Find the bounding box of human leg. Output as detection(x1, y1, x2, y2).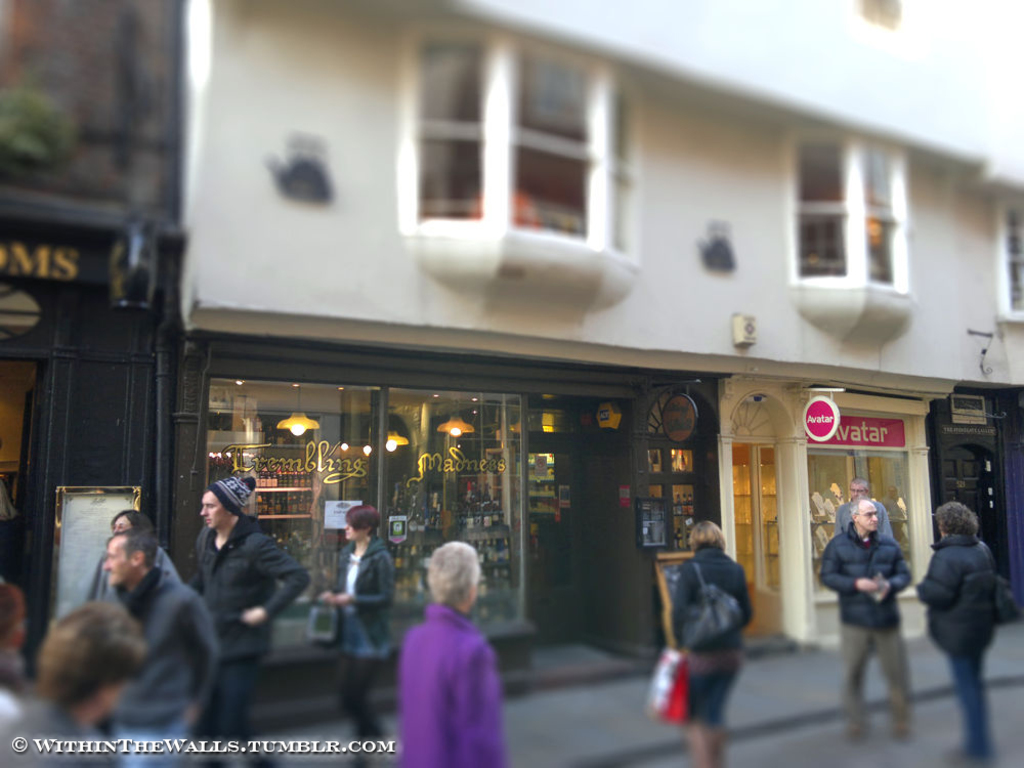
detection(844, 623, 878, 730).
